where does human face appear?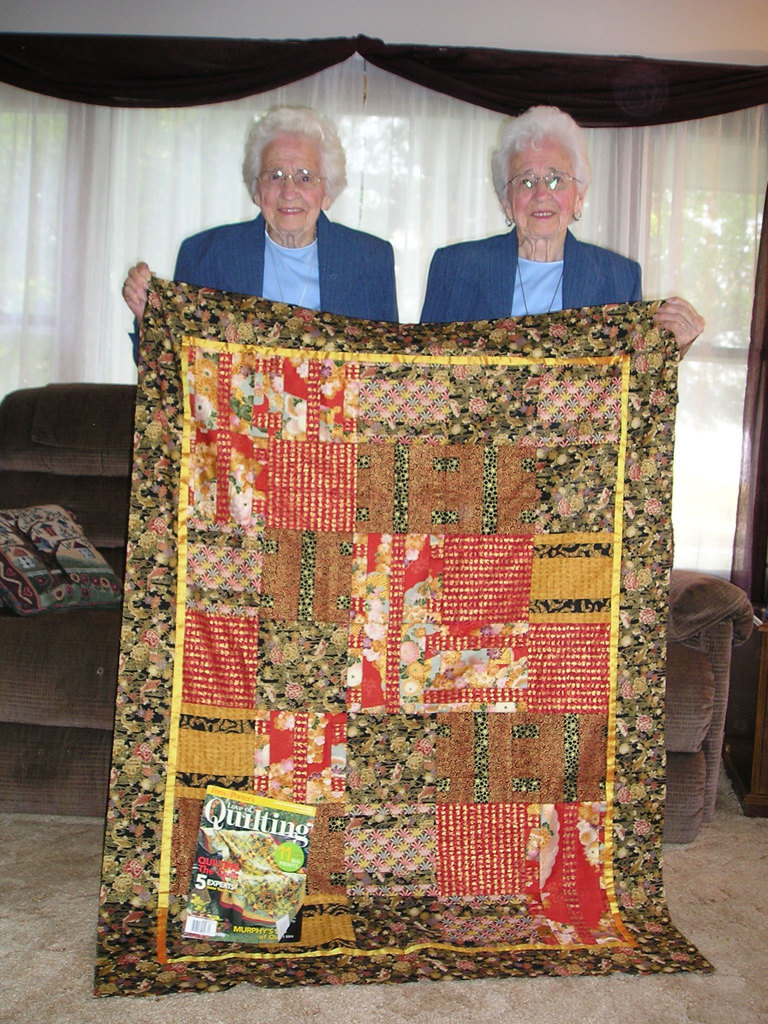
Appears at pyautogui.locateOnScreen(257, 134, 327, 230).
